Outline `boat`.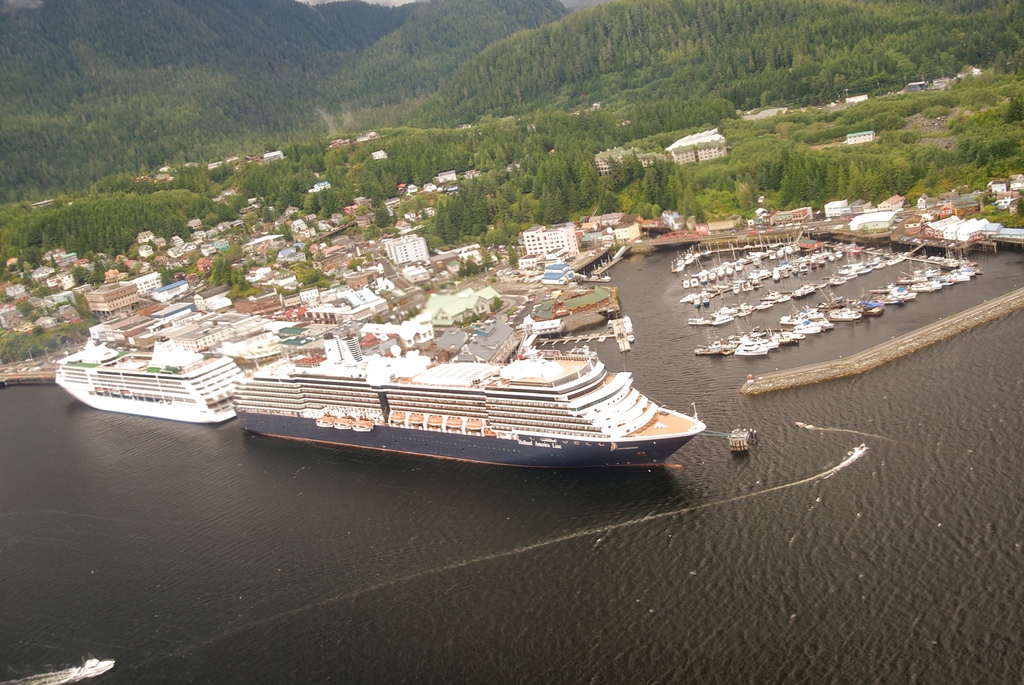
Outline: detection(858, 291, 883, 316).
